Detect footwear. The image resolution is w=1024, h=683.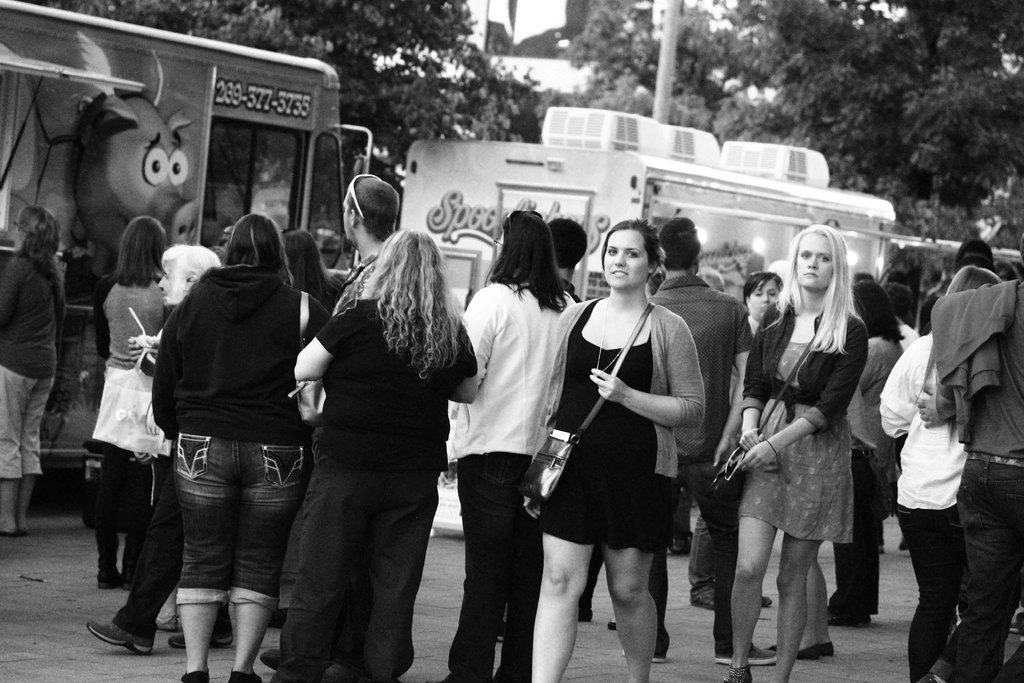
<box>614,651,666,667</box>.
